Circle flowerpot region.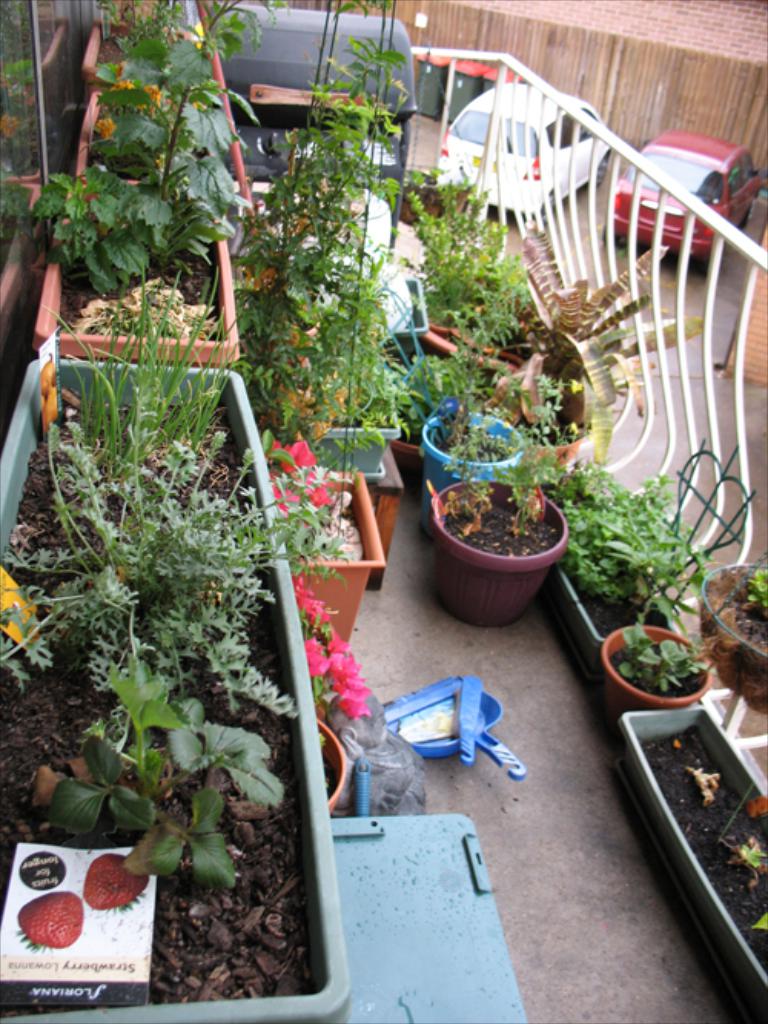
Region: bbox(429, 488, 573, 626).
